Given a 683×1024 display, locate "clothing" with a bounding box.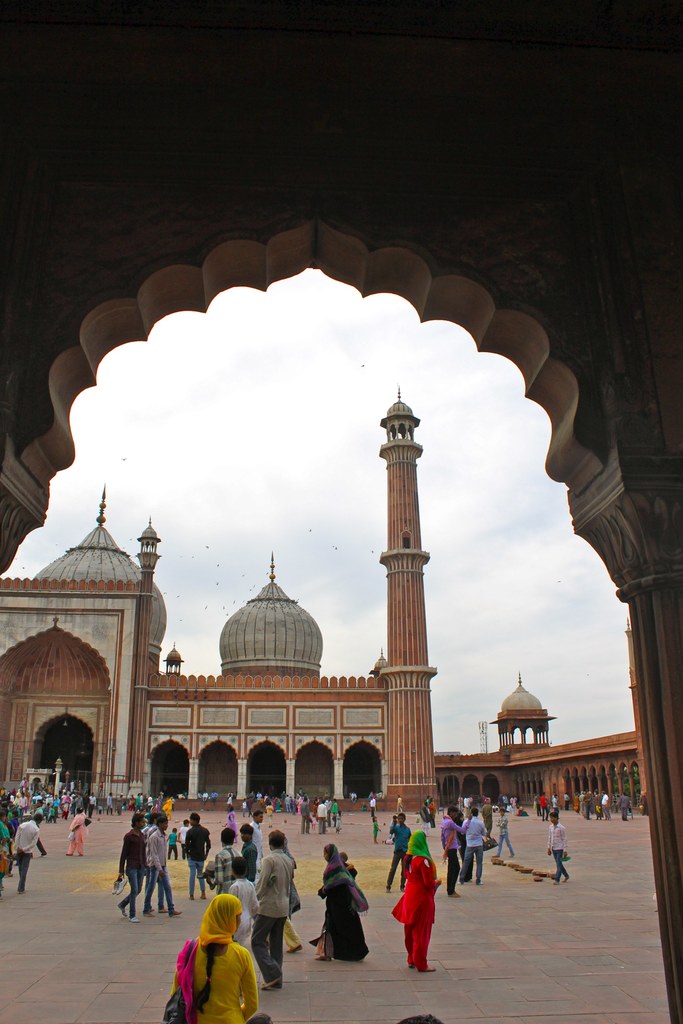
Located: [537, 795, 549, 821].
